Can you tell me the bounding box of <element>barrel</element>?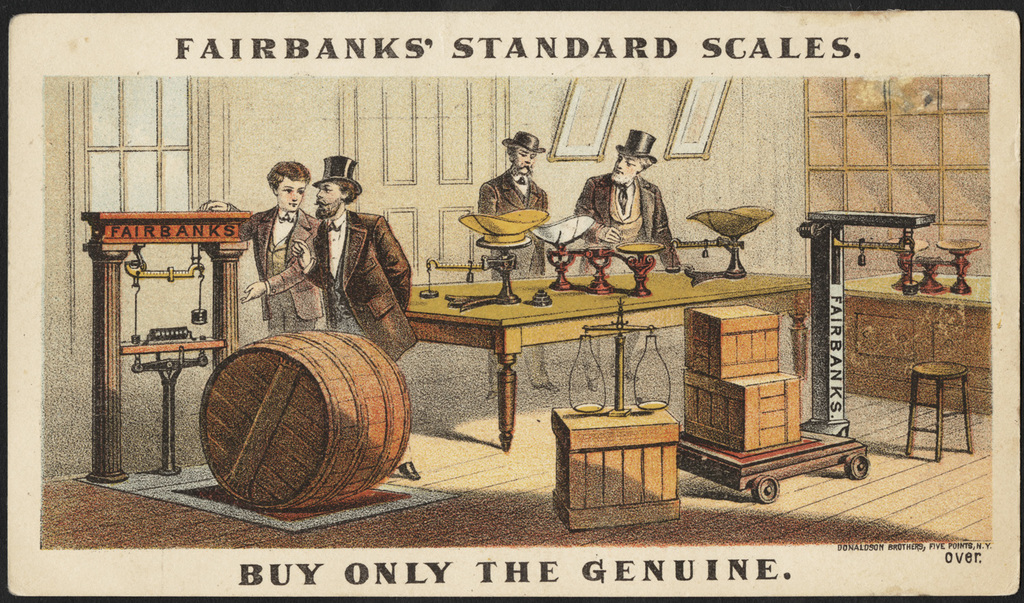
left=195, top=320, right=422, bottom=520.
